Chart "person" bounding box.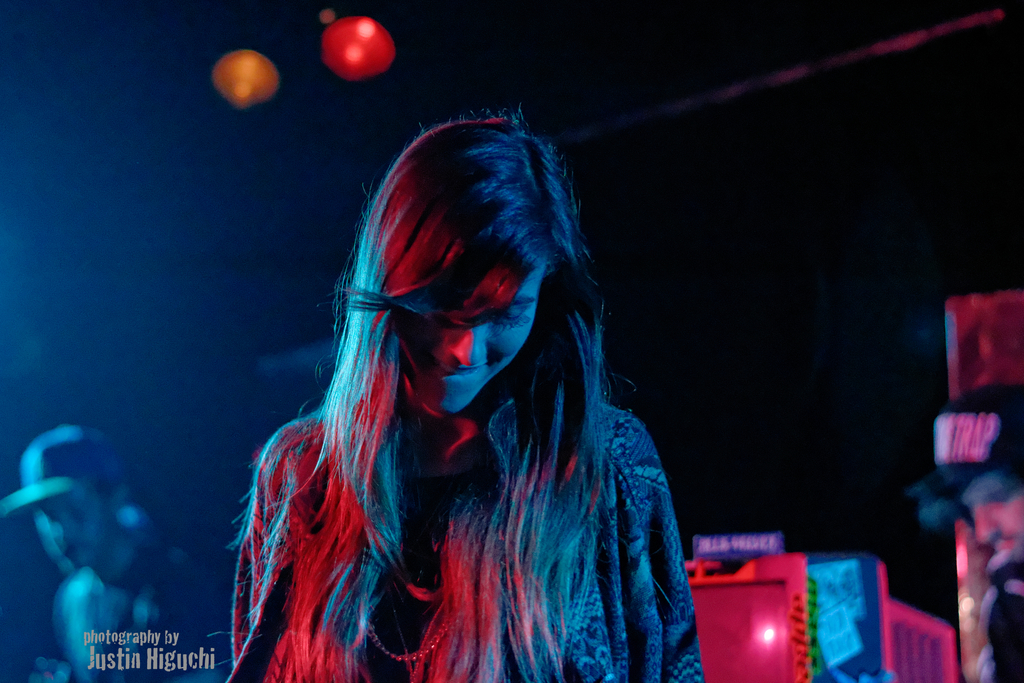
Charted: left=902, top=379, right=1023, bottom=682.
